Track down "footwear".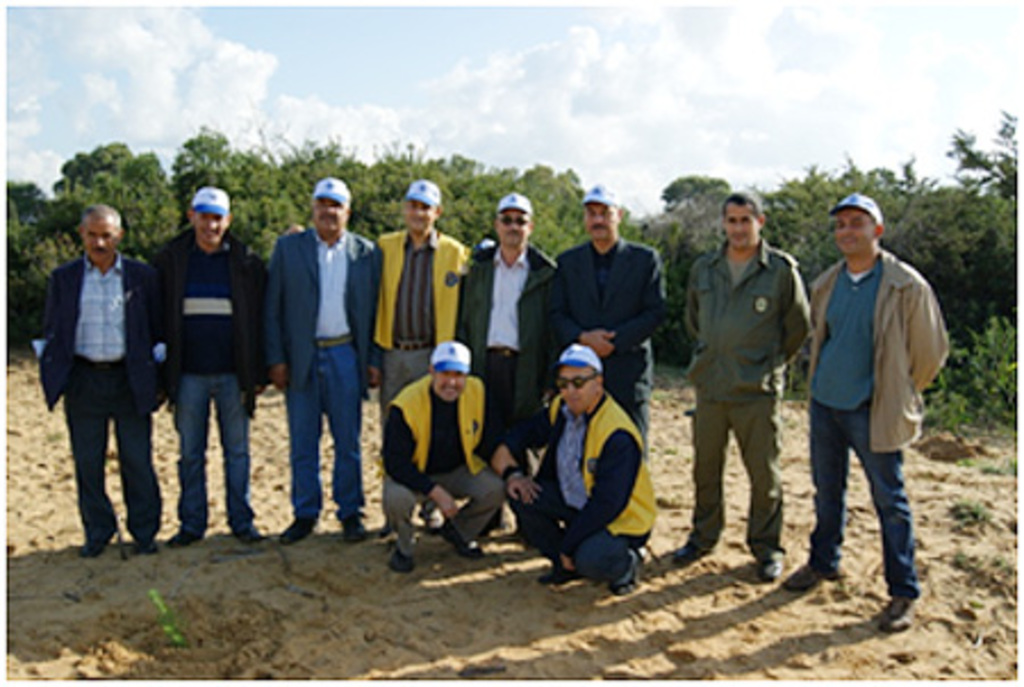
Tracked to Rect(123, 537, 157, 551).
